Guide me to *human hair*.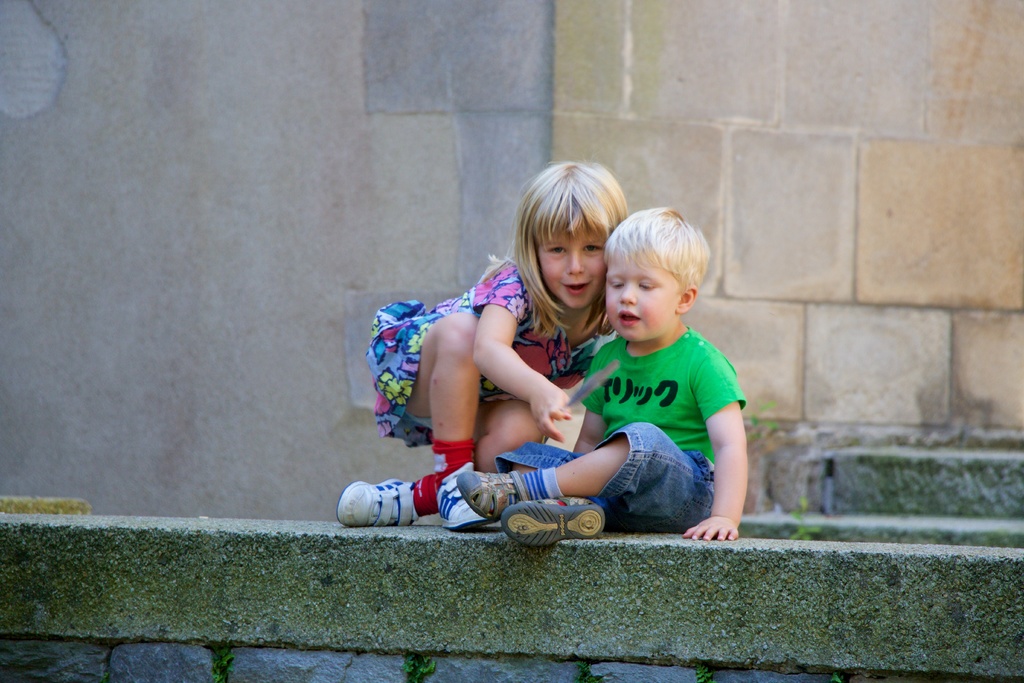
Guidance: 510/161/628/340.
